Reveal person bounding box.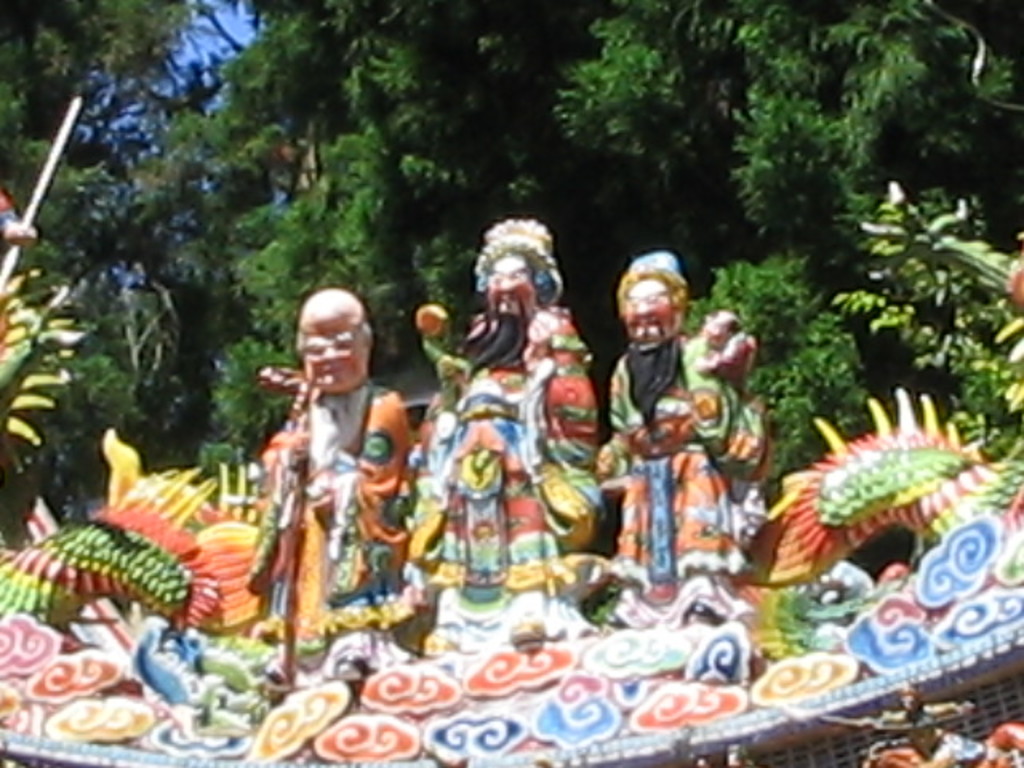
Revealed: crop(624, 250, 766, 598).
